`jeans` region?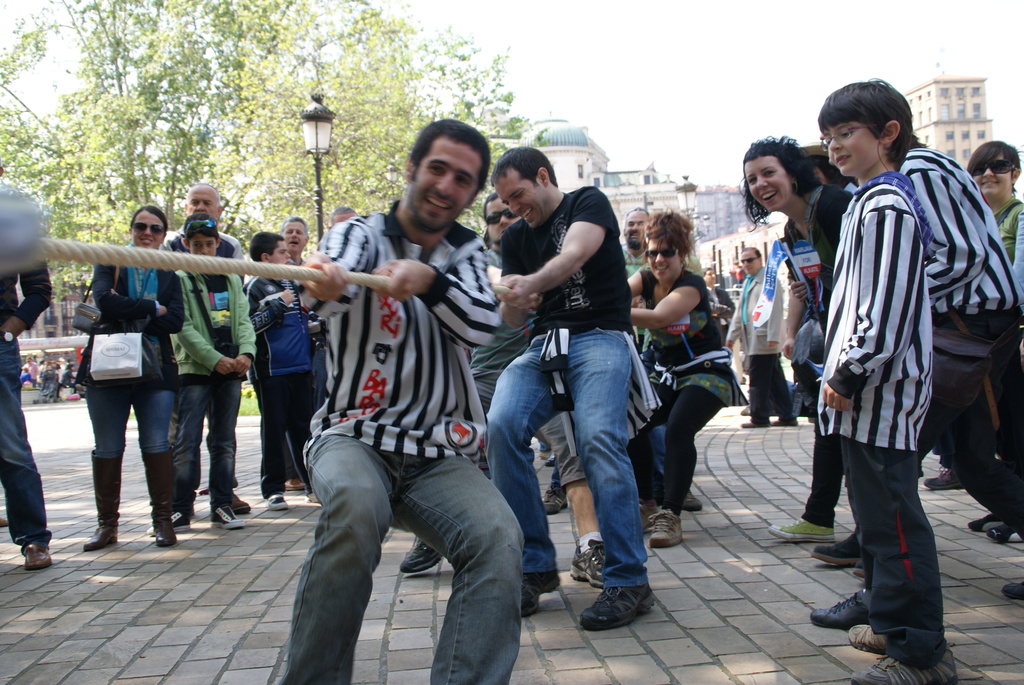
bbox=[479, 331, 650, 587]
